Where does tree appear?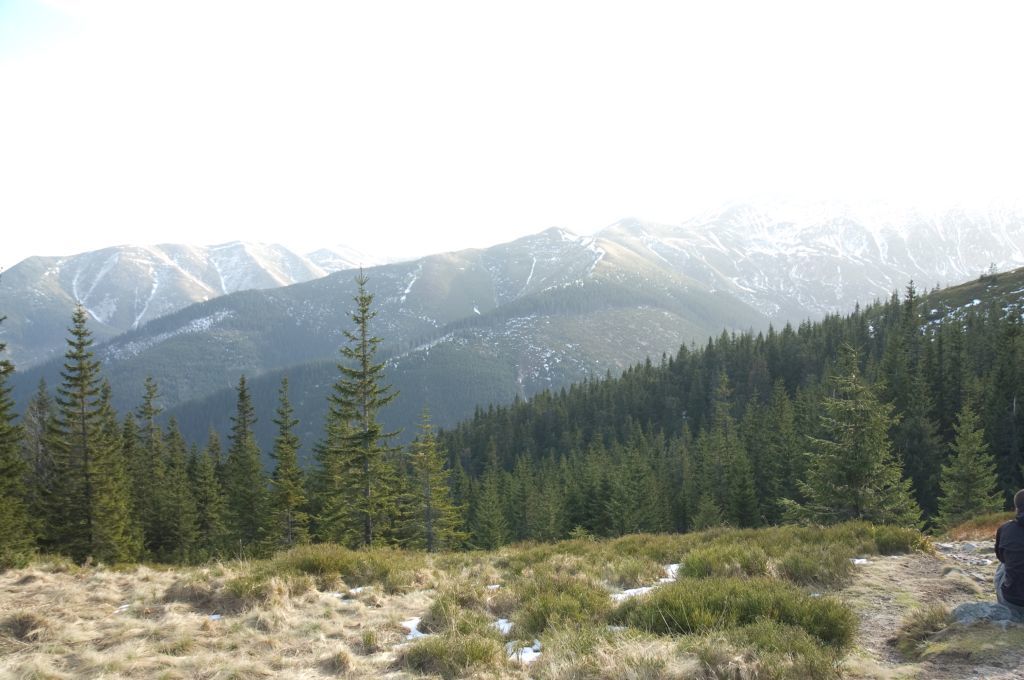
Appears at rect(929, 397, 1014, 542).
